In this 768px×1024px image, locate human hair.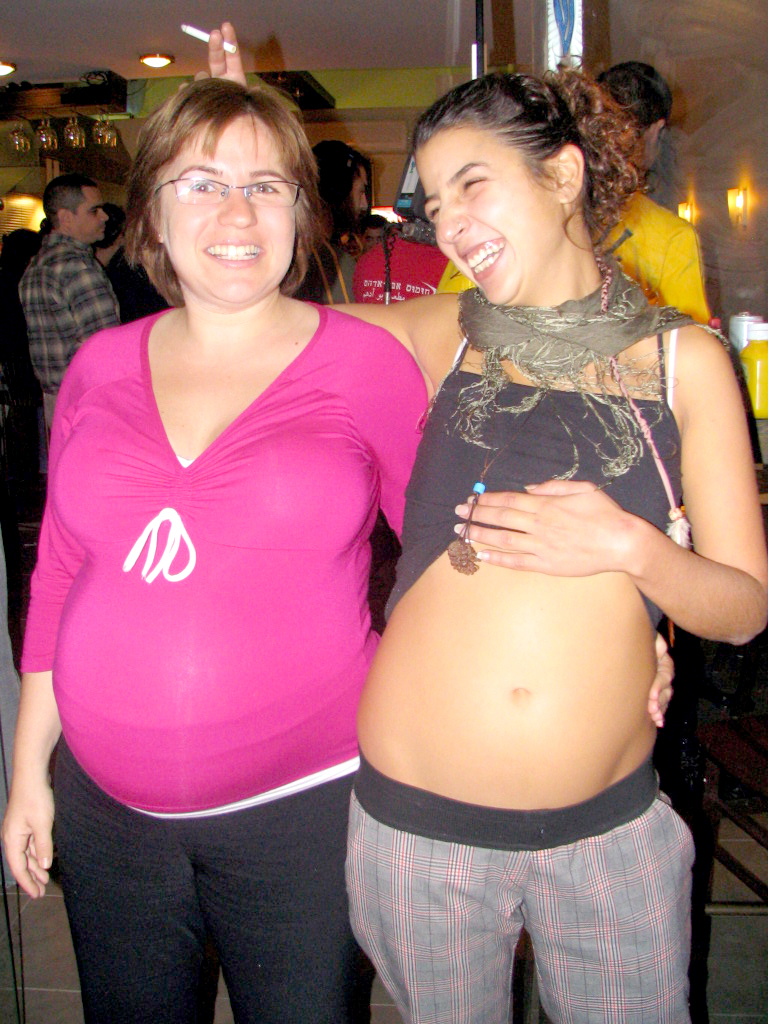
Bounding box: (114, 57, 333, 289).
